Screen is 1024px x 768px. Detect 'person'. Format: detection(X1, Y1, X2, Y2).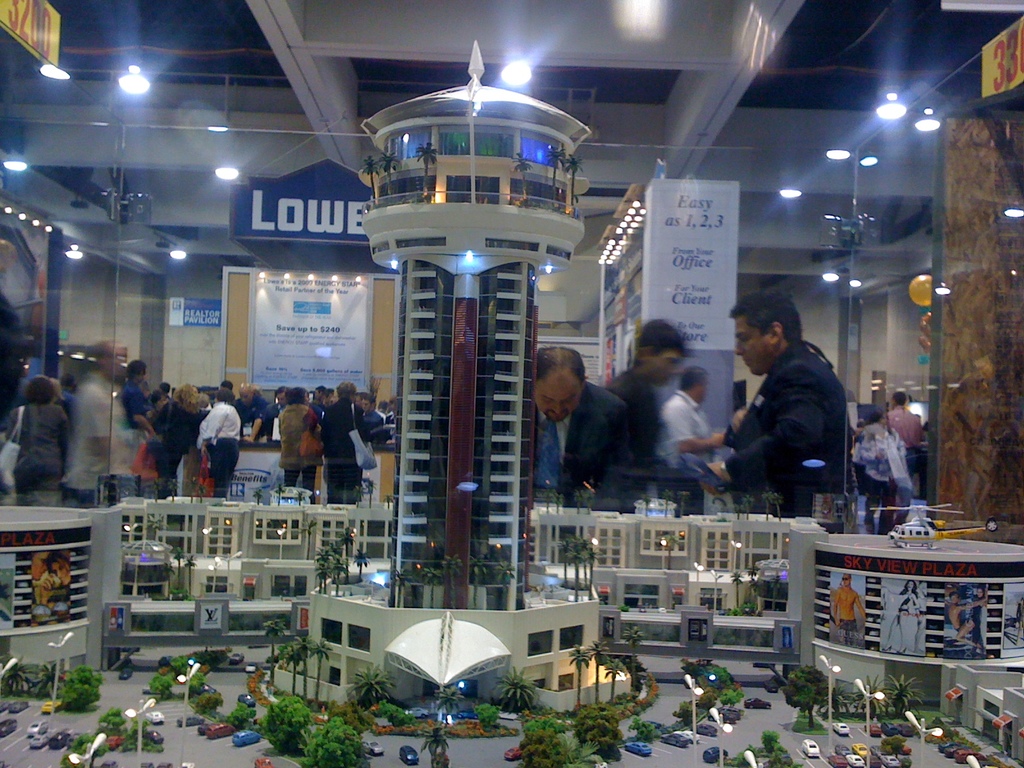
detection(322, 381, 372, 507).
